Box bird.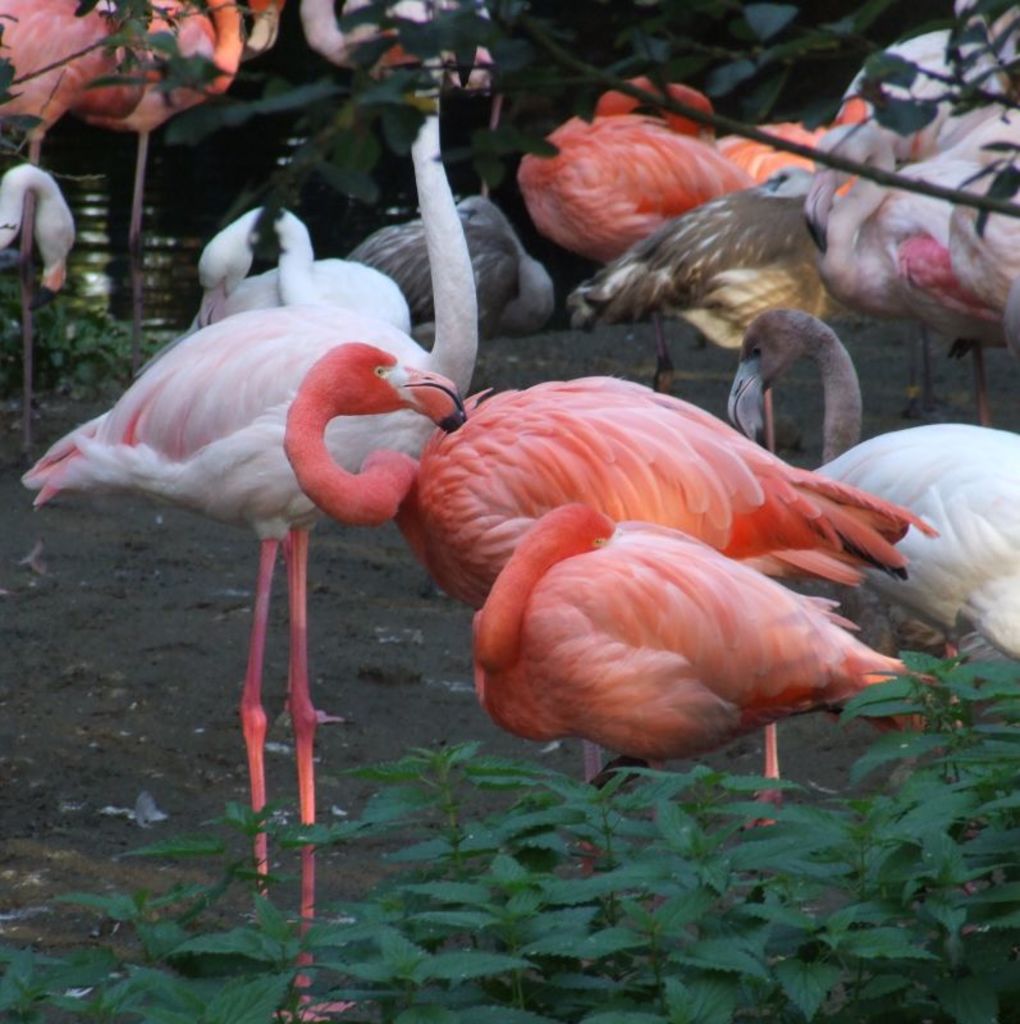
Rect(285, 0, 497, 96).
